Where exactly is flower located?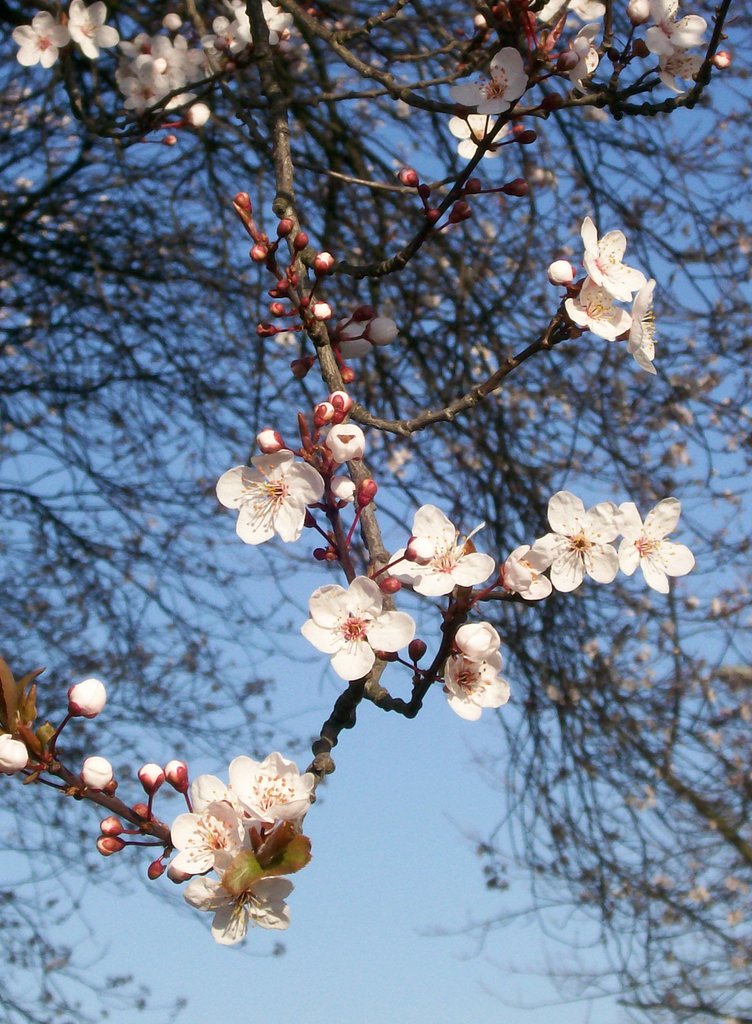
Its bounding box is <box>164,799,257,876</box>.
